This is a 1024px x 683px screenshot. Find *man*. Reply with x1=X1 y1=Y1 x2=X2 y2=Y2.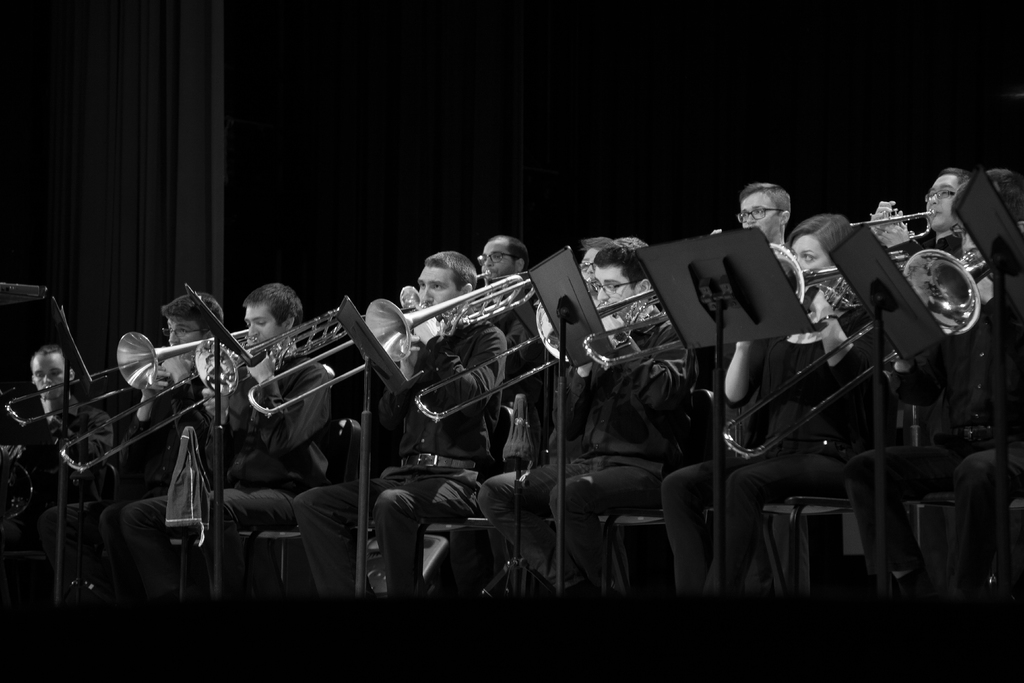
x1=95 y1=294 x2=234 y2=612.
